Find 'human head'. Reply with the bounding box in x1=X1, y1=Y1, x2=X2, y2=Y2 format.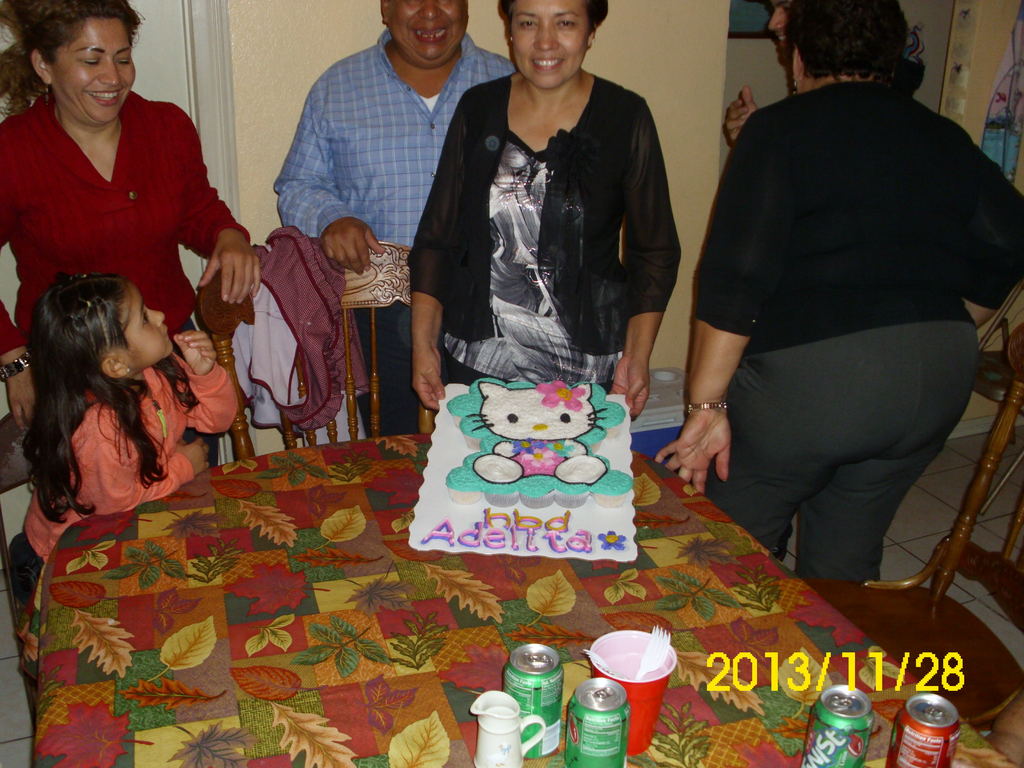
x1=27, y1=1, x2=127, y2=111.
